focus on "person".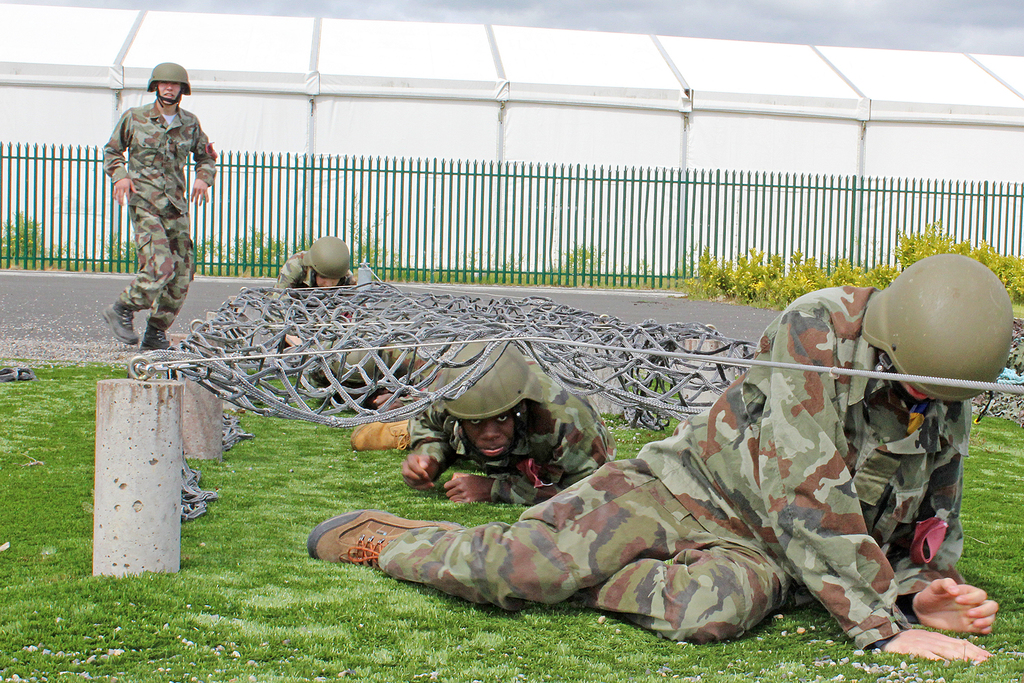
Focused at [268, 230, 362, 347].
